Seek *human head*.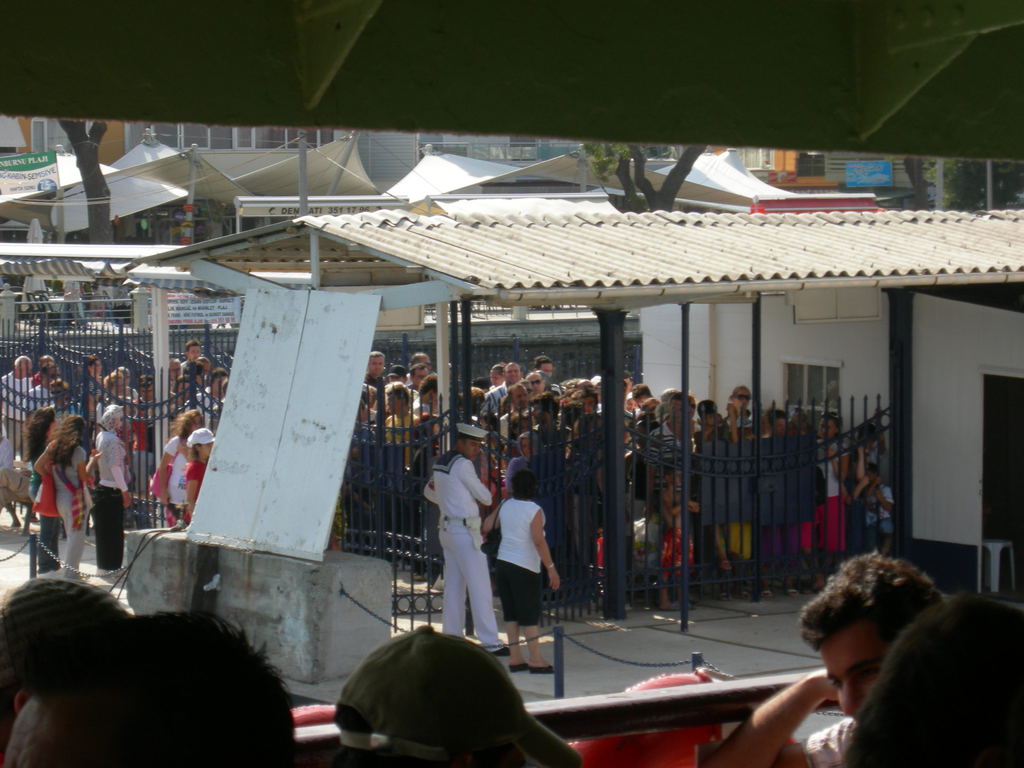
516 433 537 459.
